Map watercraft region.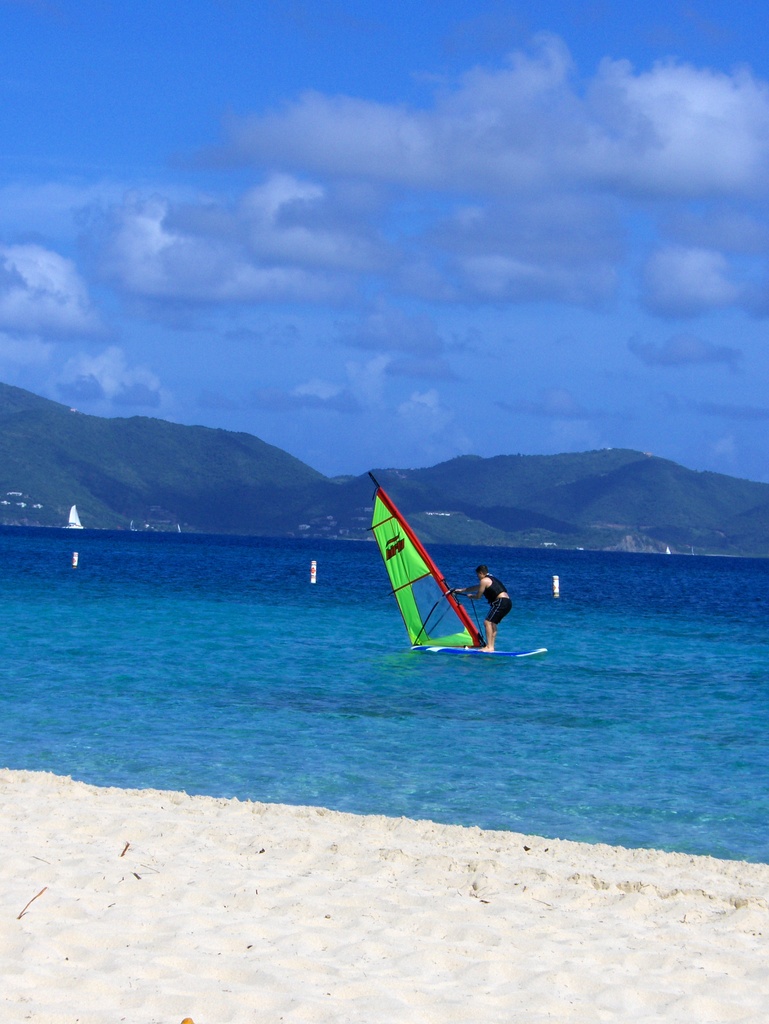
Mapped to [left=363, top=477, right=527, bottom=650].
